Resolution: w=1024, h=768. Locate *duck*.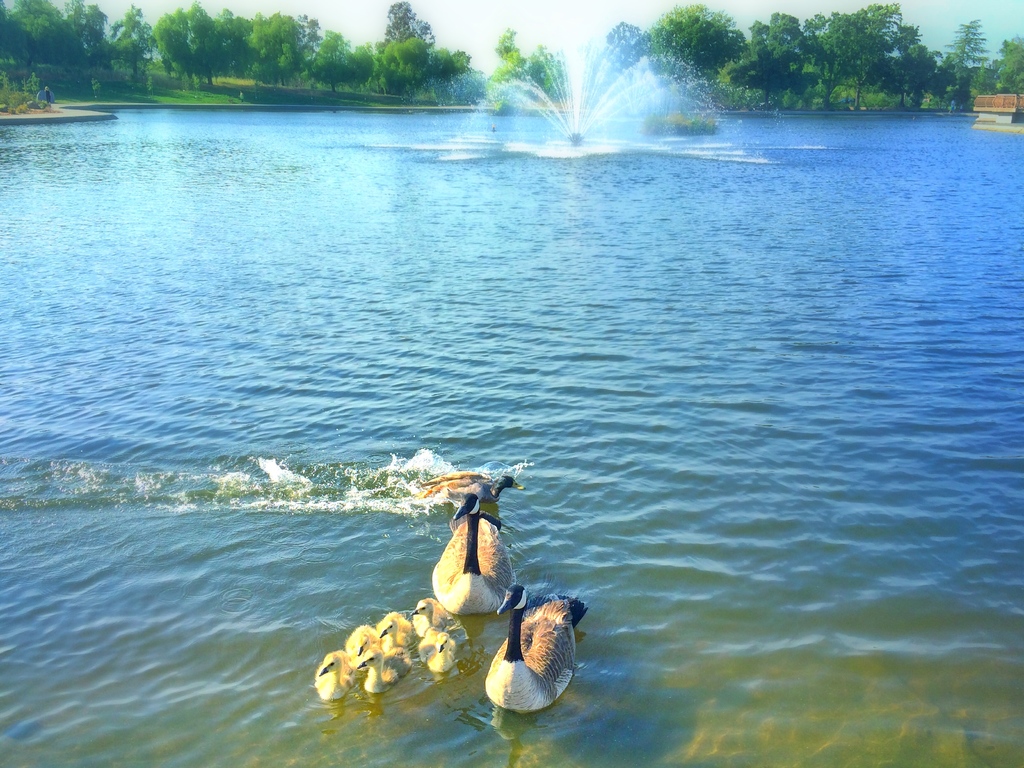
locate(314, 647, 356, 704).
